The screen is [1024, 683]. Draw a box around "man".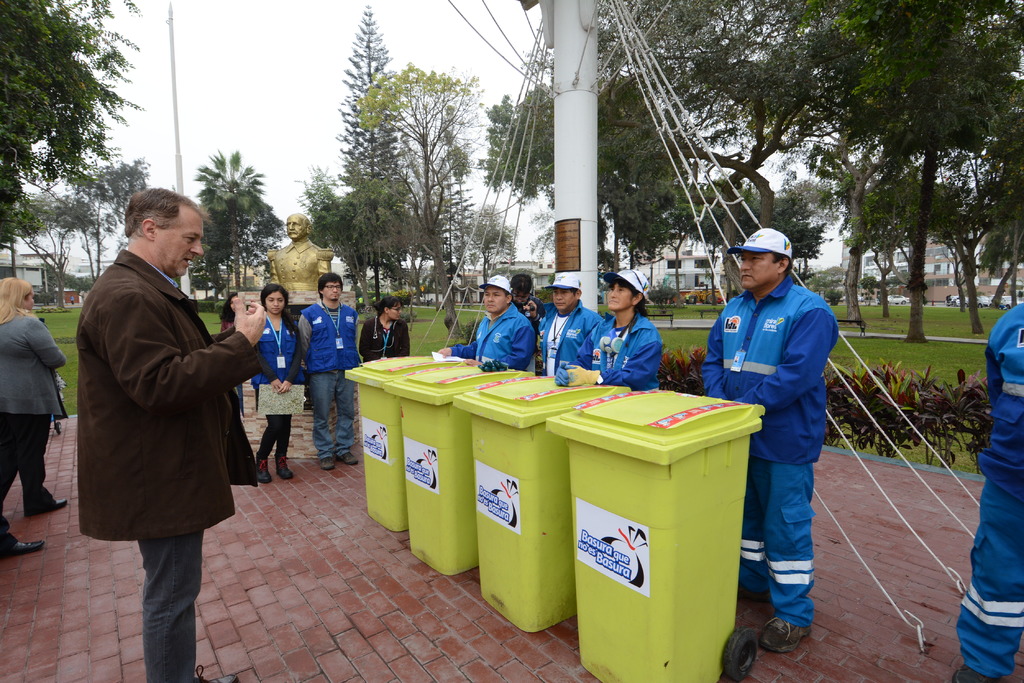
[536,271,604,371].
